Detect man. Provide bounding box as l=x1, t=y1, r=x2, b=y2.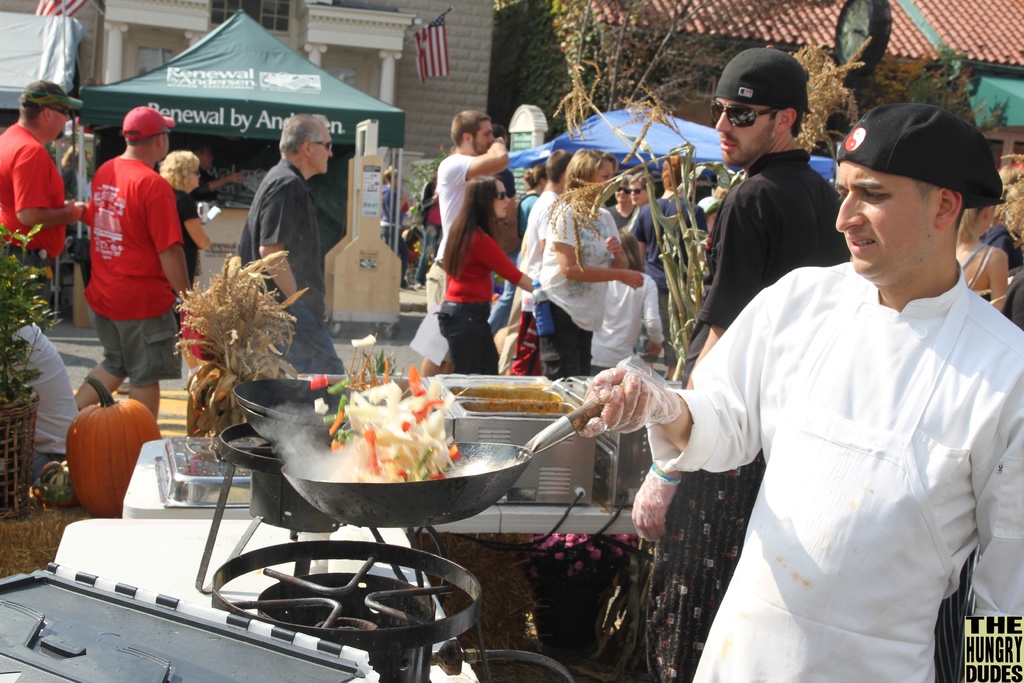
l=416, t=109, r=508, b=374.
